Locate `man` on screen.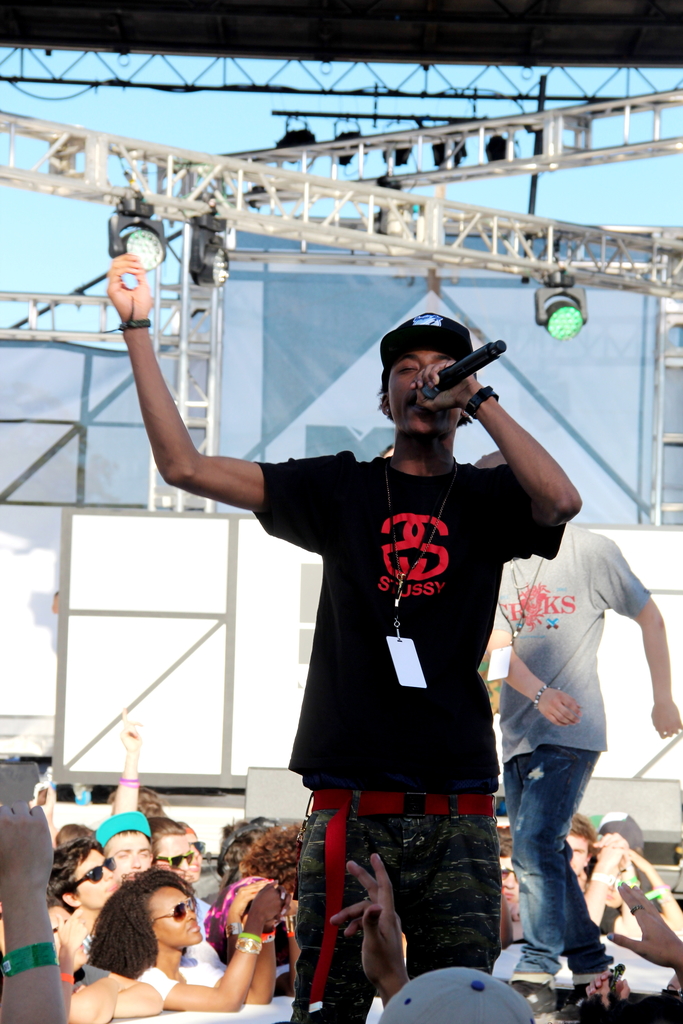
On screen at select_region(105, 251, 581, 1023).
